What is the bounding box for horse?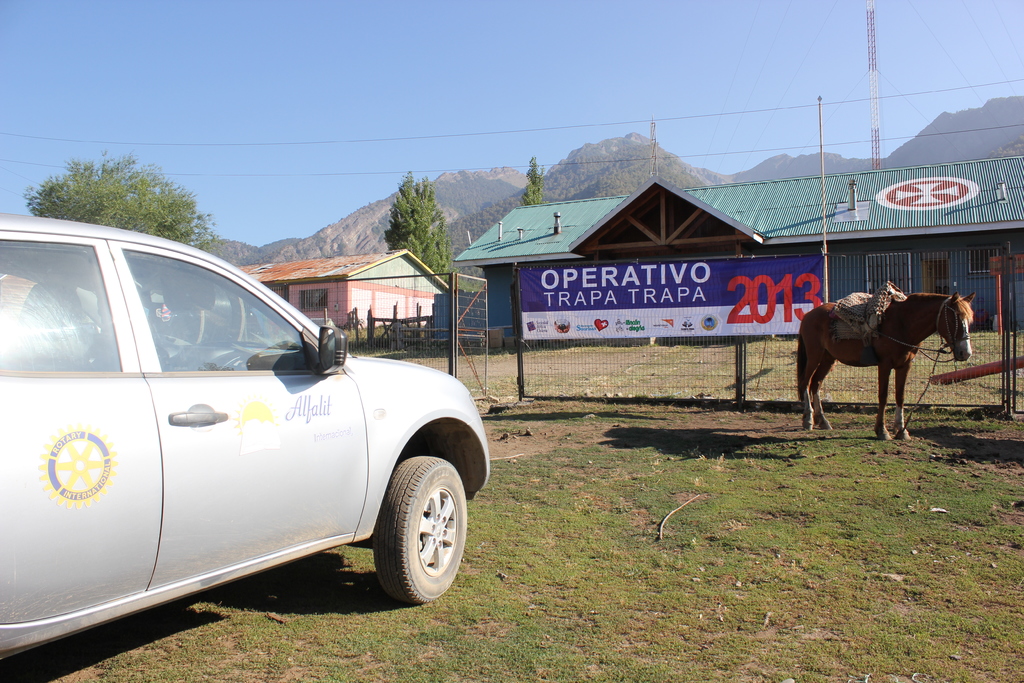
<box>799,289,973,440</box>.
